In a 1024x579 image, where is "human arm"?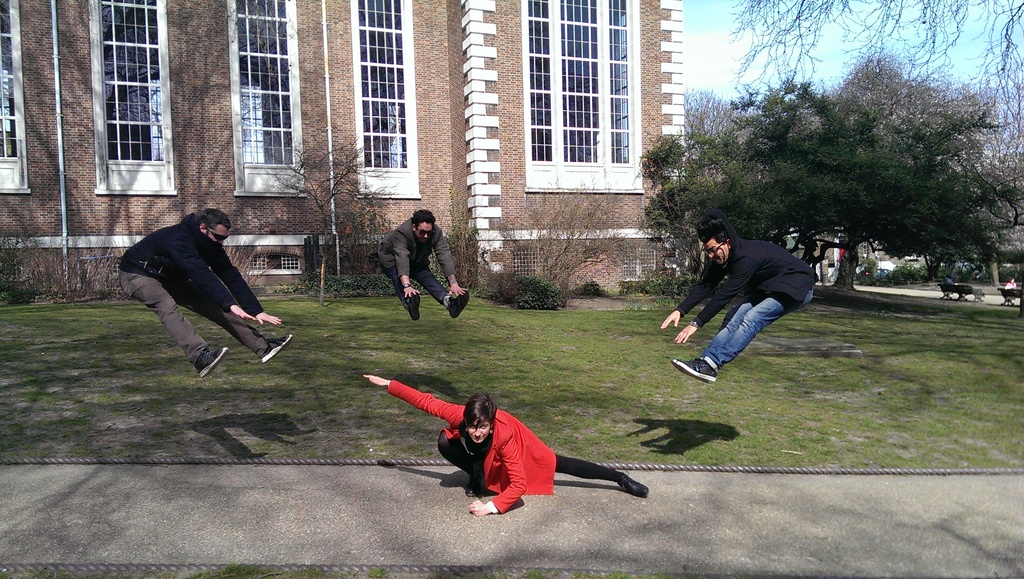
rect(173, 247, 255, 326).
